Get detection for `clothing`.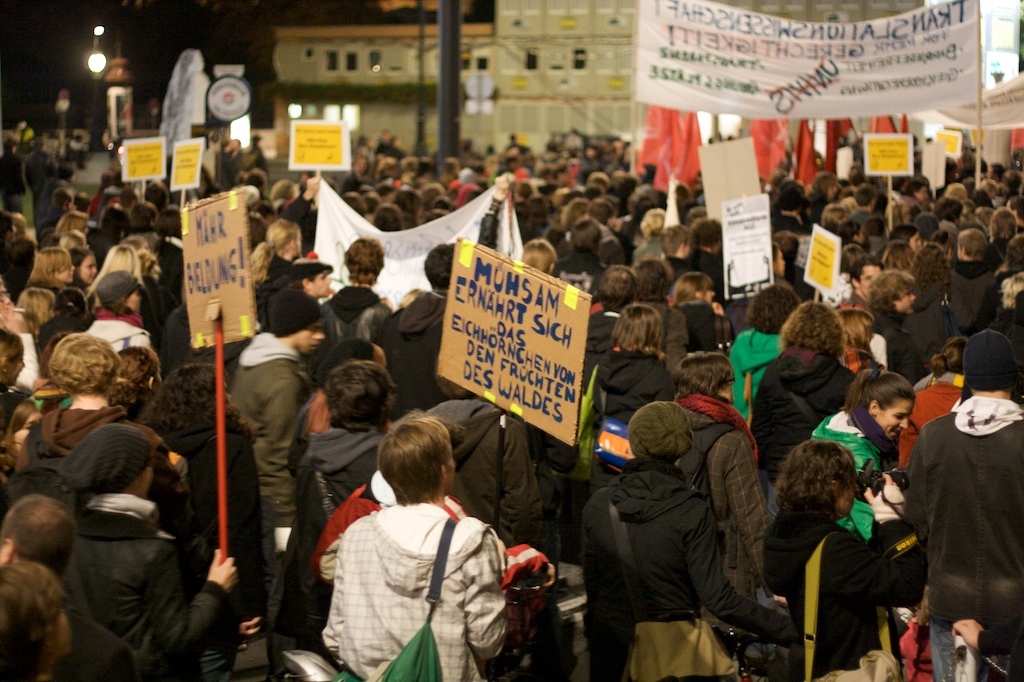
Detection: x1=342 y1=169 x2=366 y2=193.
